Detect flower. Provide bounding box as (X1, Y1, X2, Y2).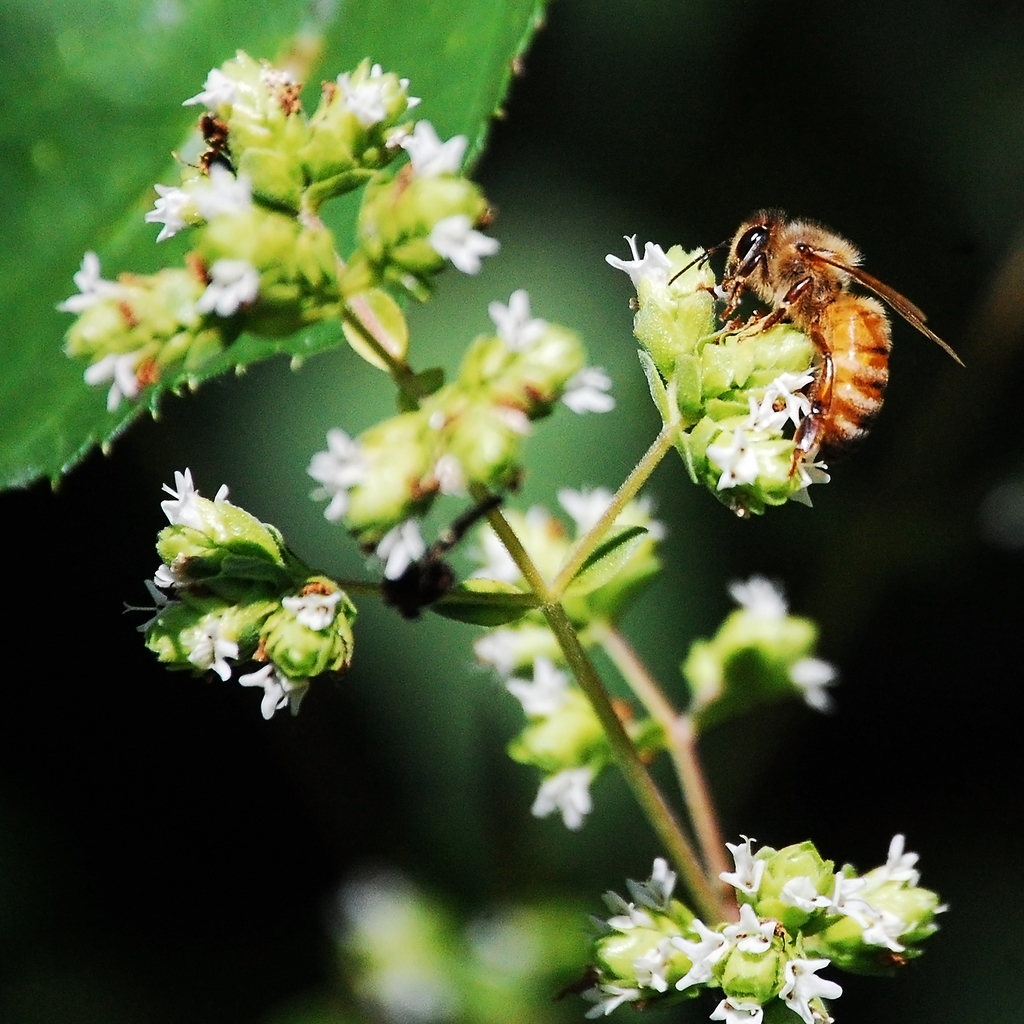
(54, 257, 150, 314).
